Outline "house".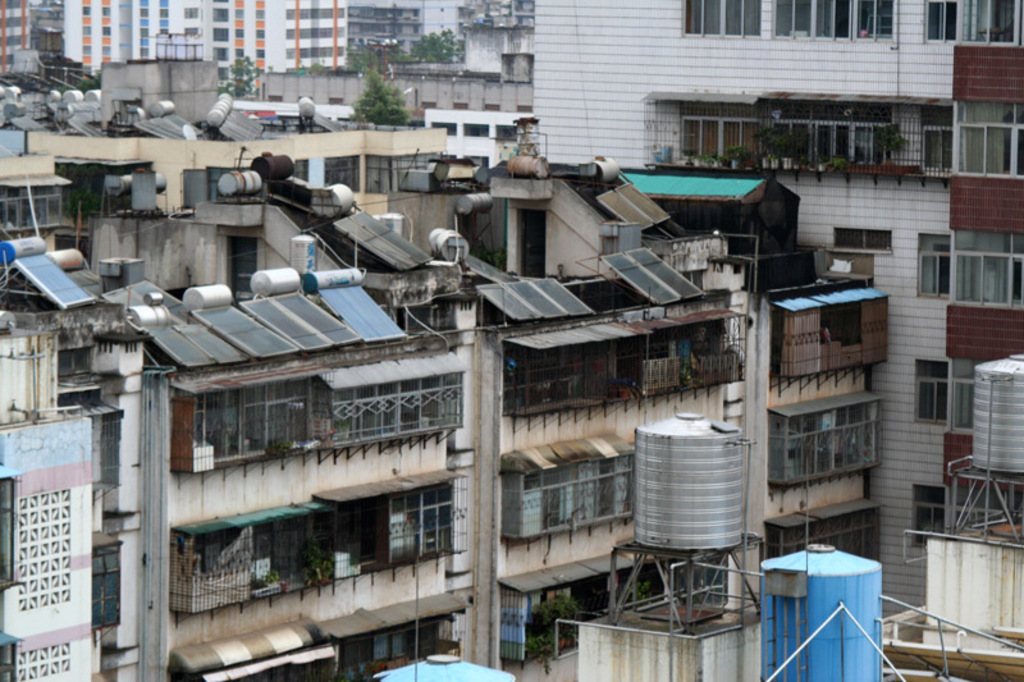
Outline: x1=0 y1=310 x2=155 y2=681.
